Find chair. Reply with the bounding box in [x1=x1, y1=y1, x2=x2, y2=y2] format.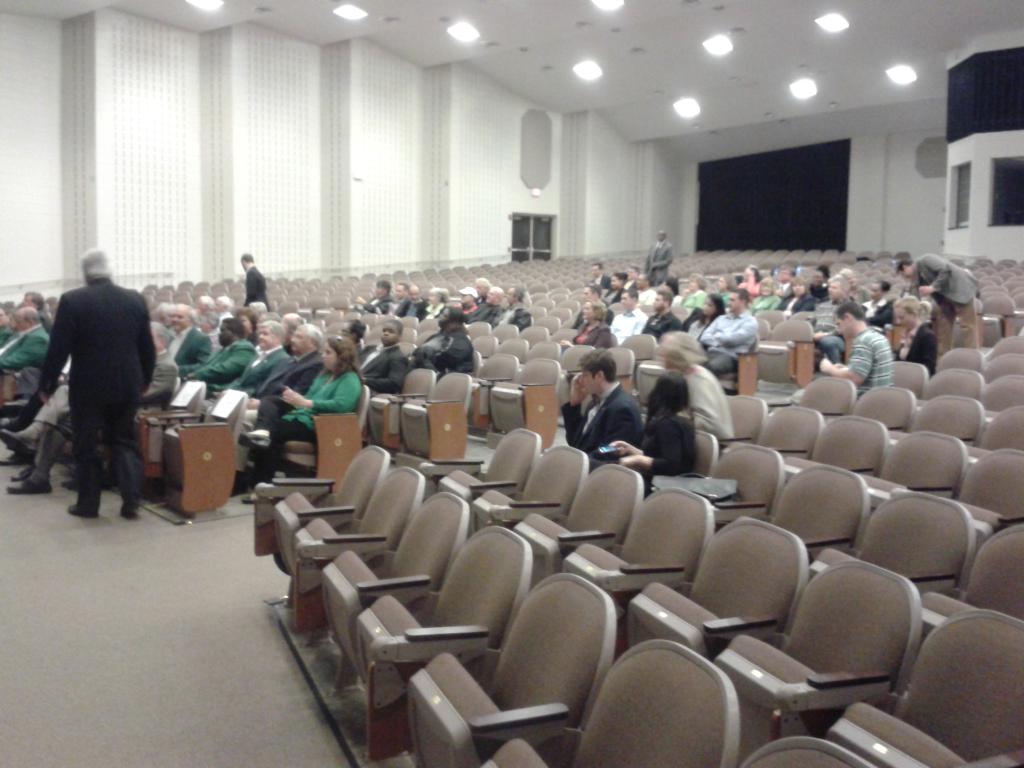
[x1=134, y1=381, x2=205, y2=490].
